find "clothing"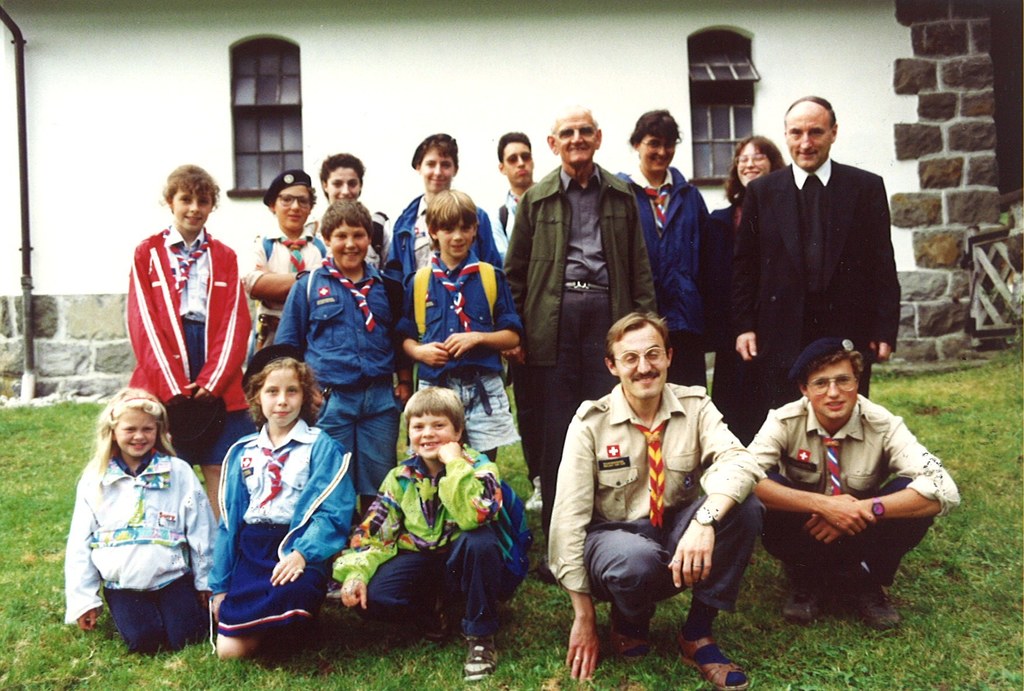
region(702, 197, 771, 445)
